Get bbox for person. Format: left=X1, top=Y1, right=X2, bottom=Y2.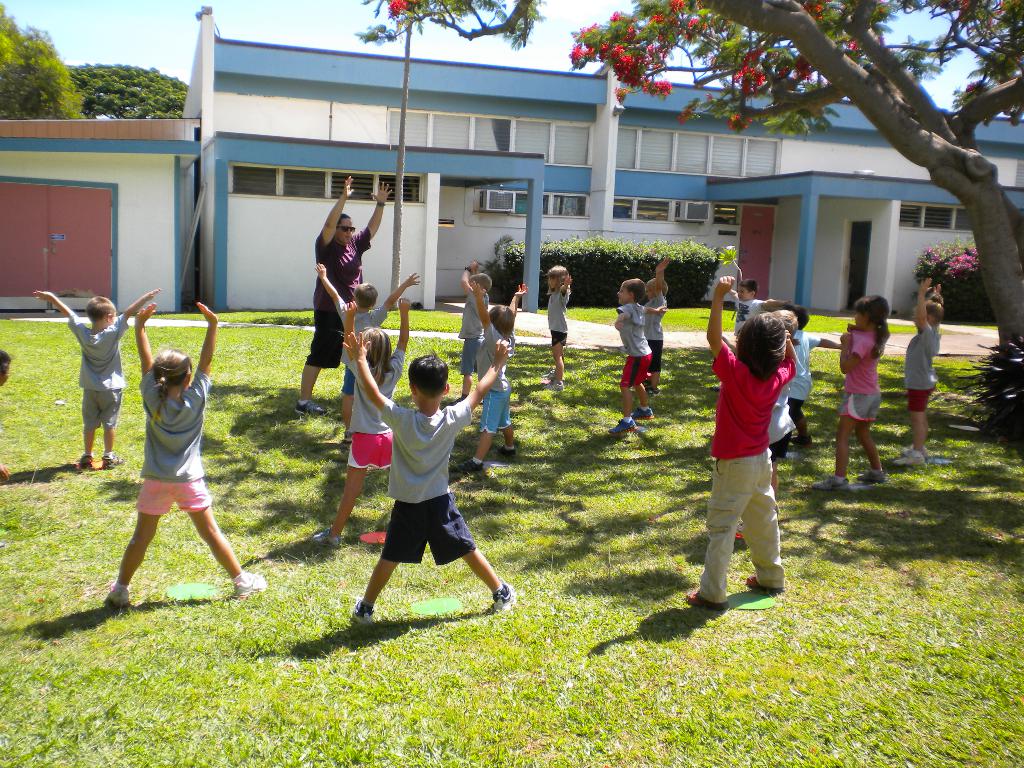
left=103, top=303, right=268, bottom=598.
